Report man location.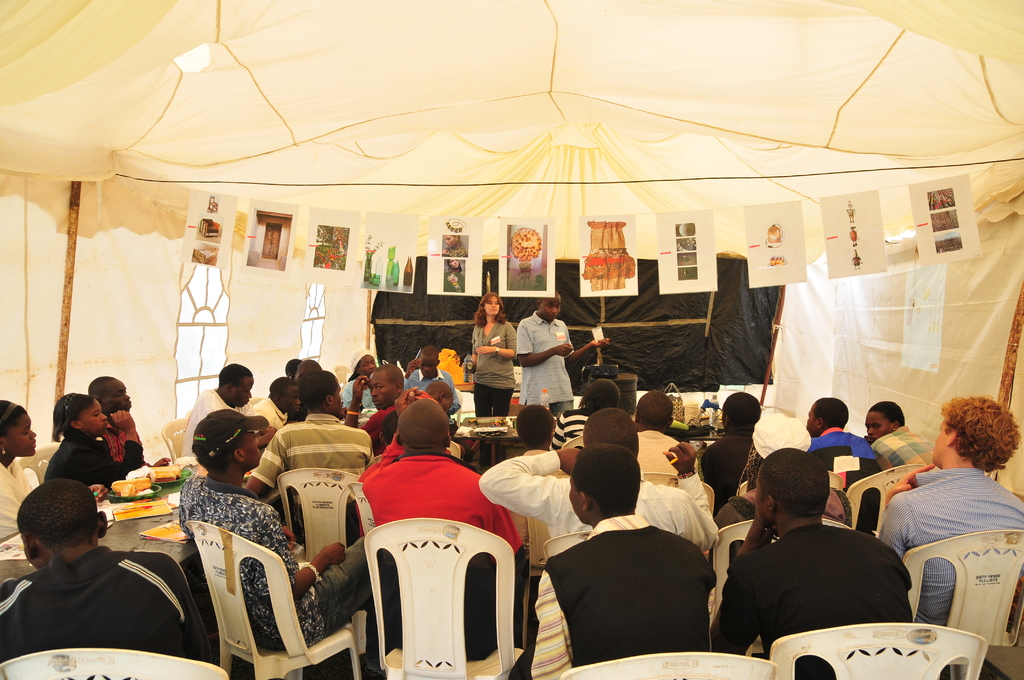
Report: pyautogui.locateOnScreen(247, 369, 373, 546).
